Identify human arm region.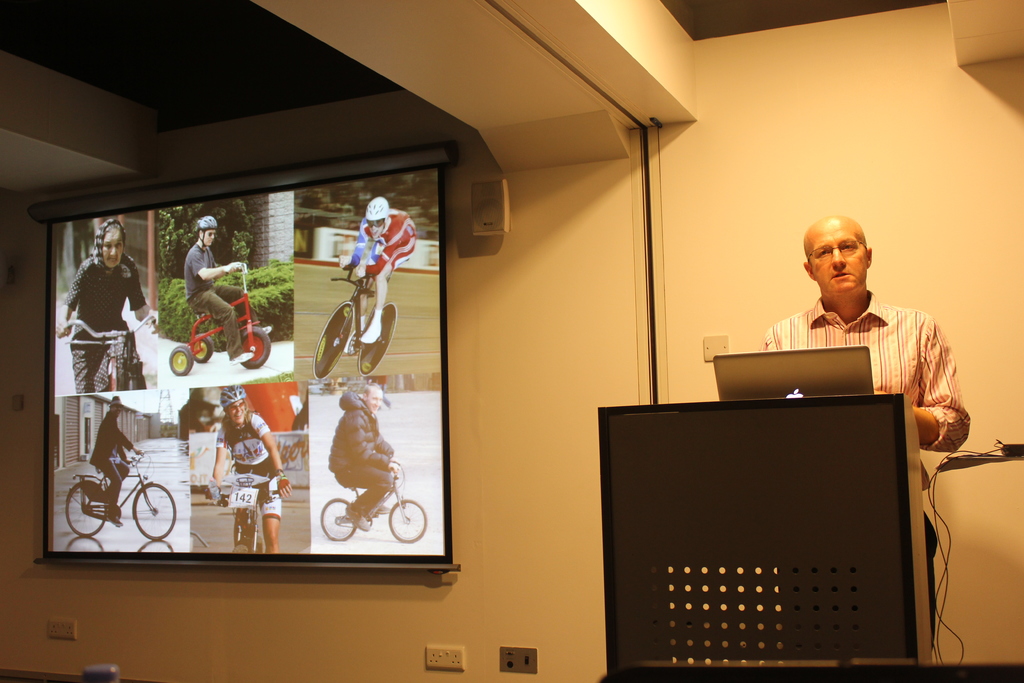
Region: <bbox>126, 264, 162, 334</bbox>.
